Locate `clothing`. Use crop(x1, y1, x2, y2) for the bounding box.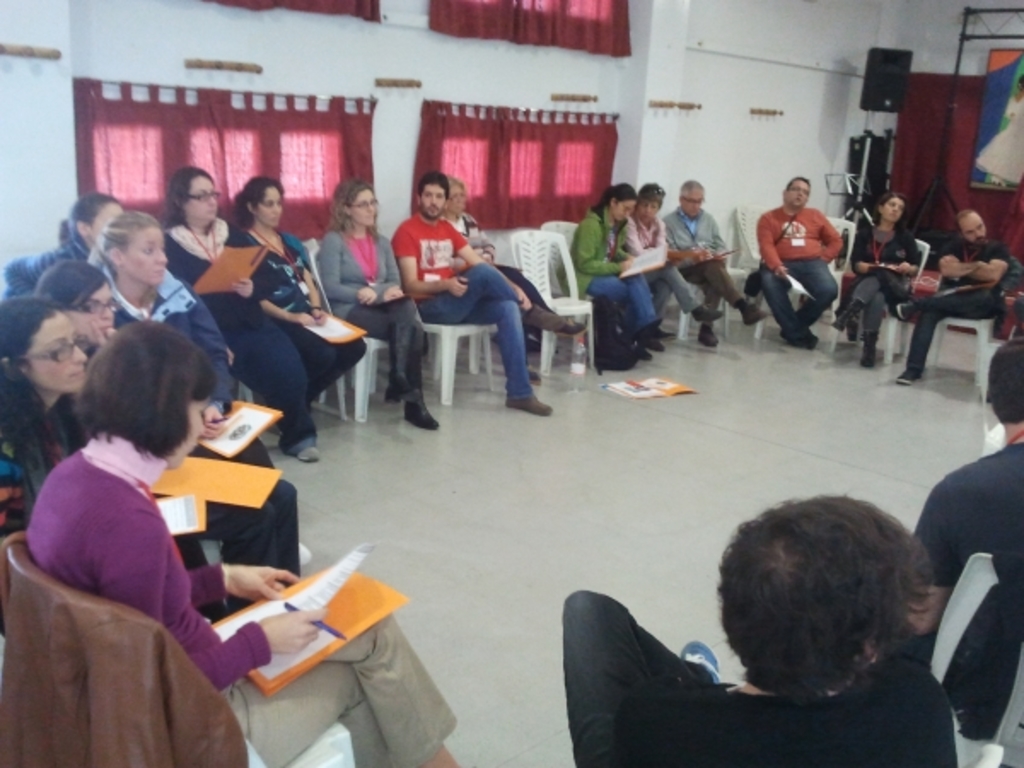
crop(411, 217, 534, 401).
